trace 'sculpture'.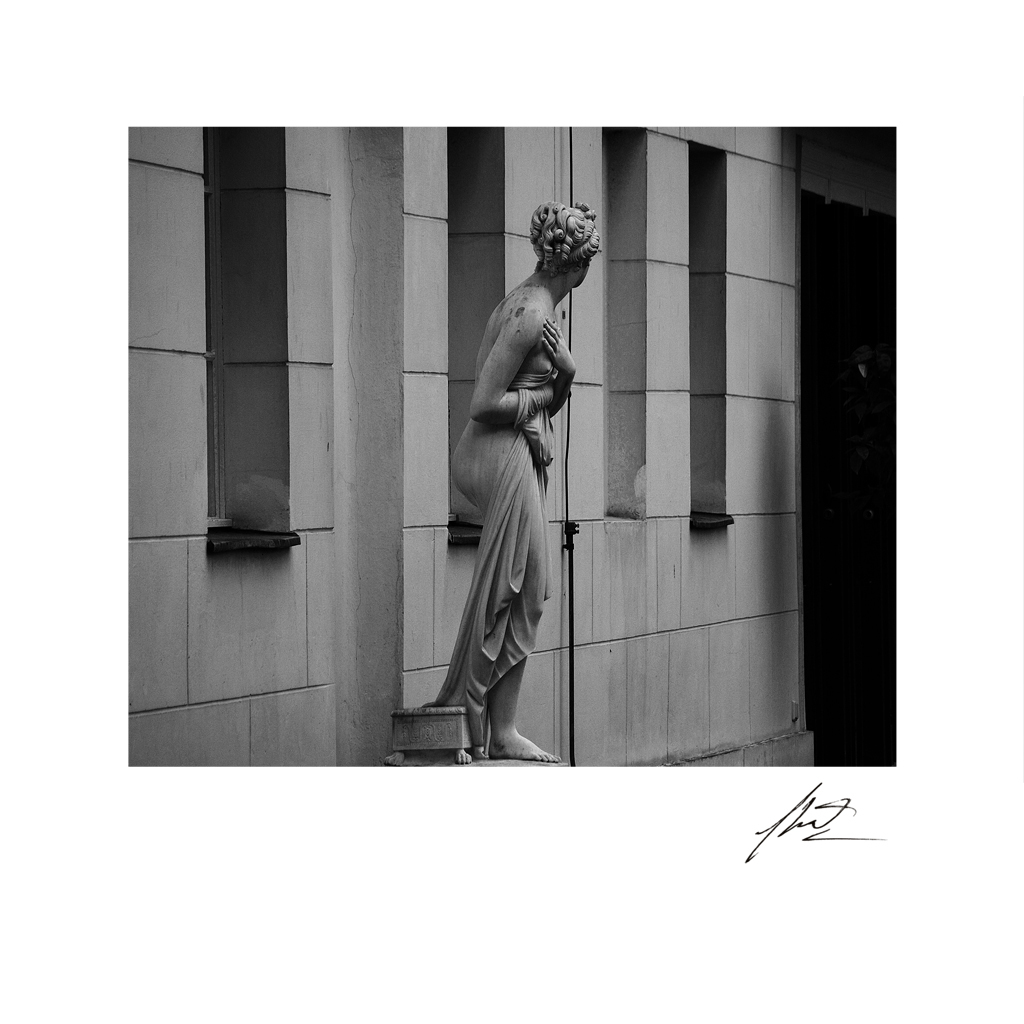
Traced to (374,189,608,767).
